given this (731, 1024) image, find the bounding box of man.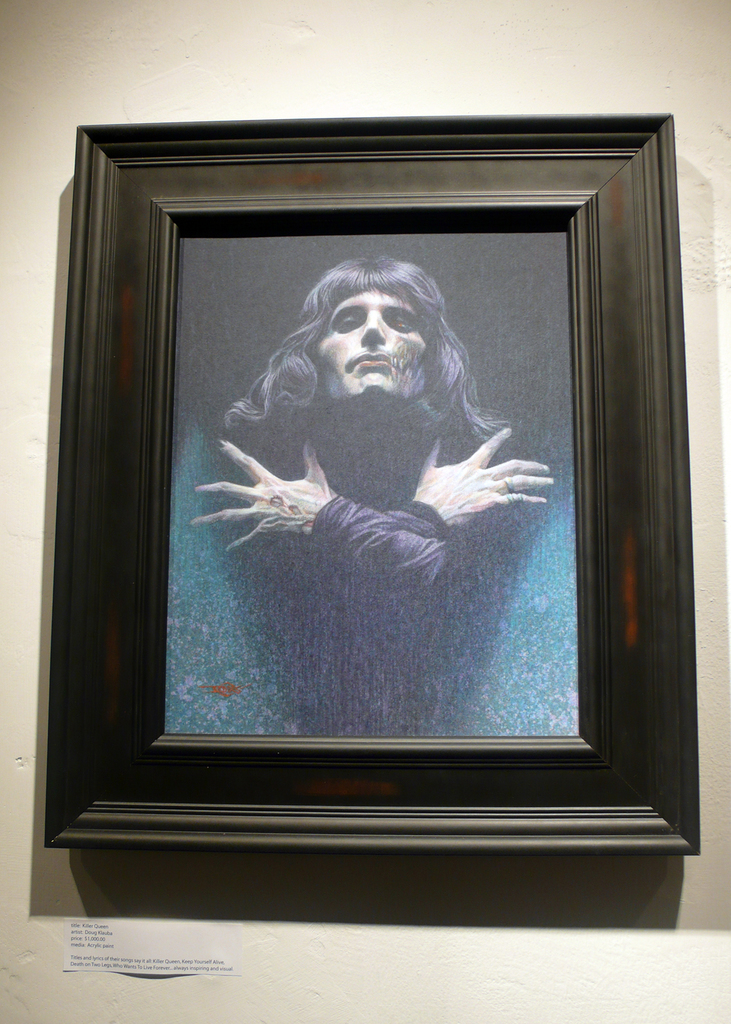
{"left": 141, "top": 300, "right": 588, "bottom": 765}.
